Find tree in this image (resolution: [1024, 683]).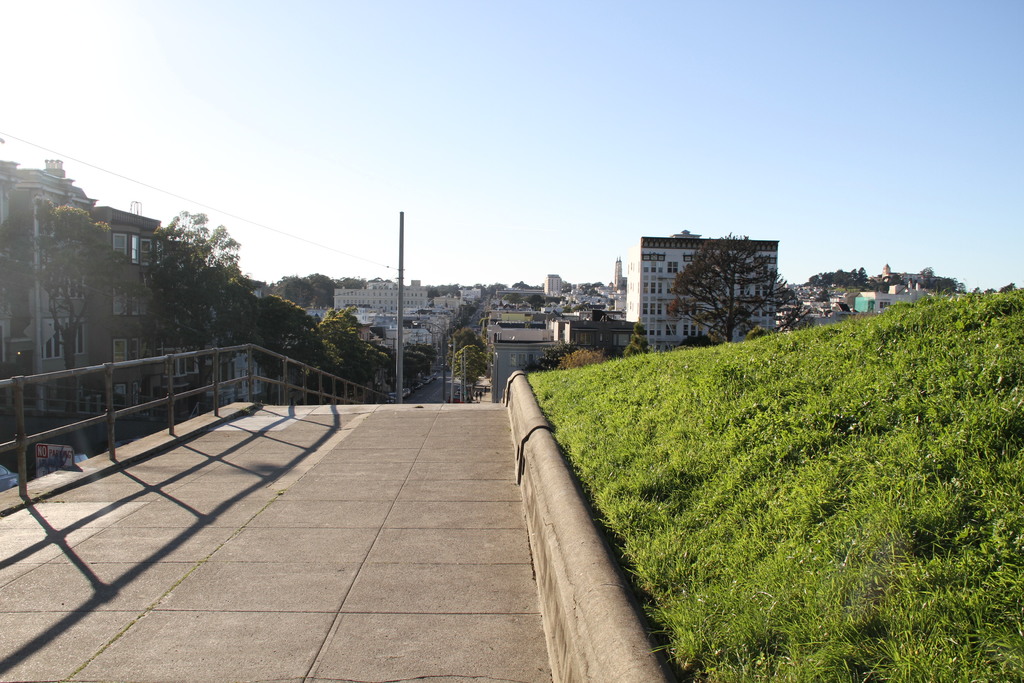
bbox=[589, 279, 605, 287].
